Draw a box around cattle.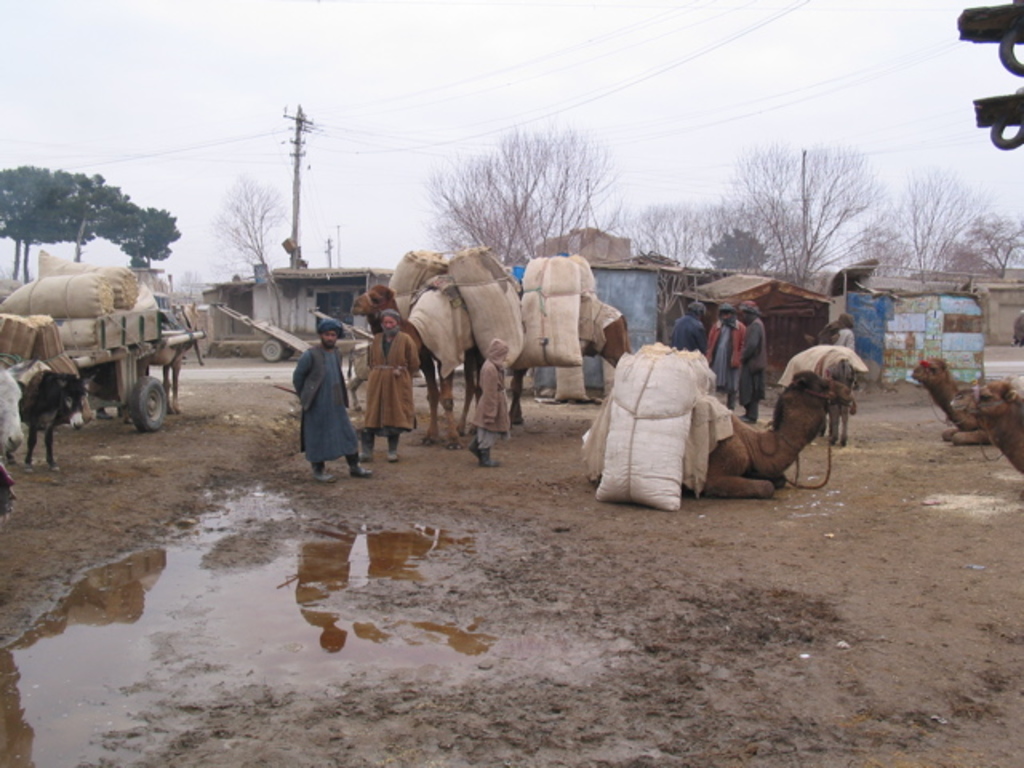
left=509, top=291, right=630, bottom=416.
